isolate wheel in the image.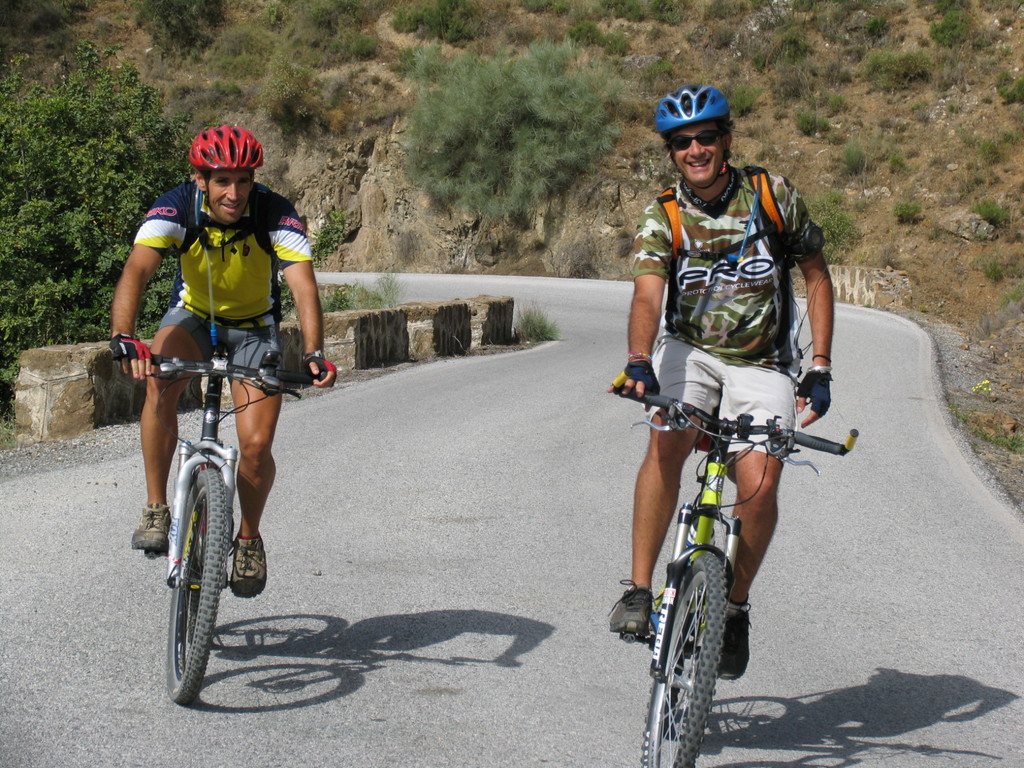
Isolated region: [184,559,202,644].
